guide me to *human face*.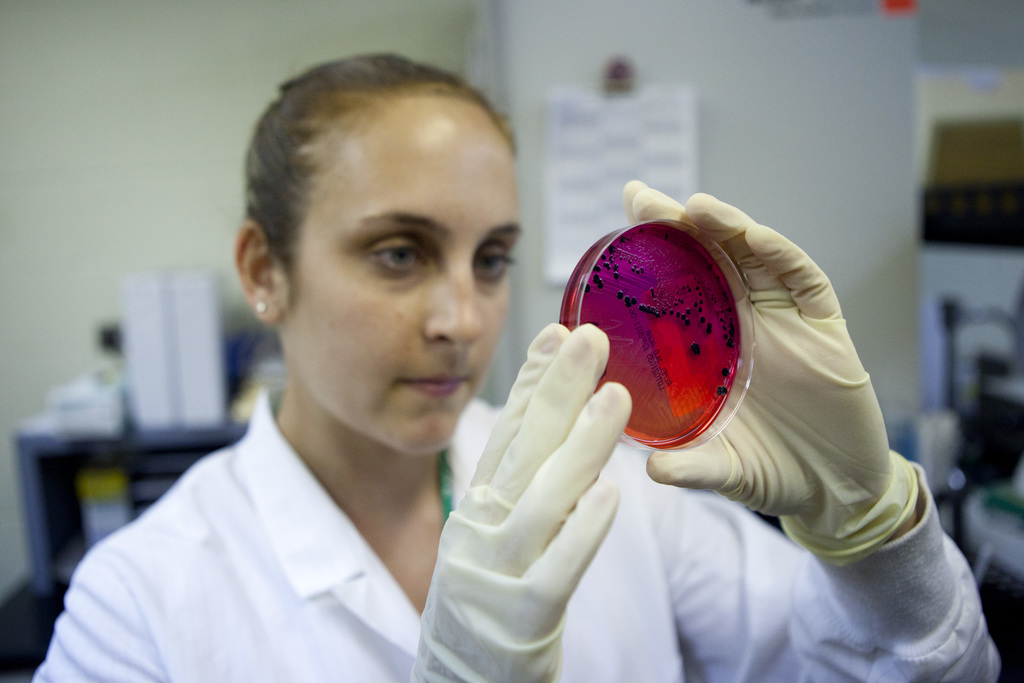
Guidance: 280, 104, 527, 458.
